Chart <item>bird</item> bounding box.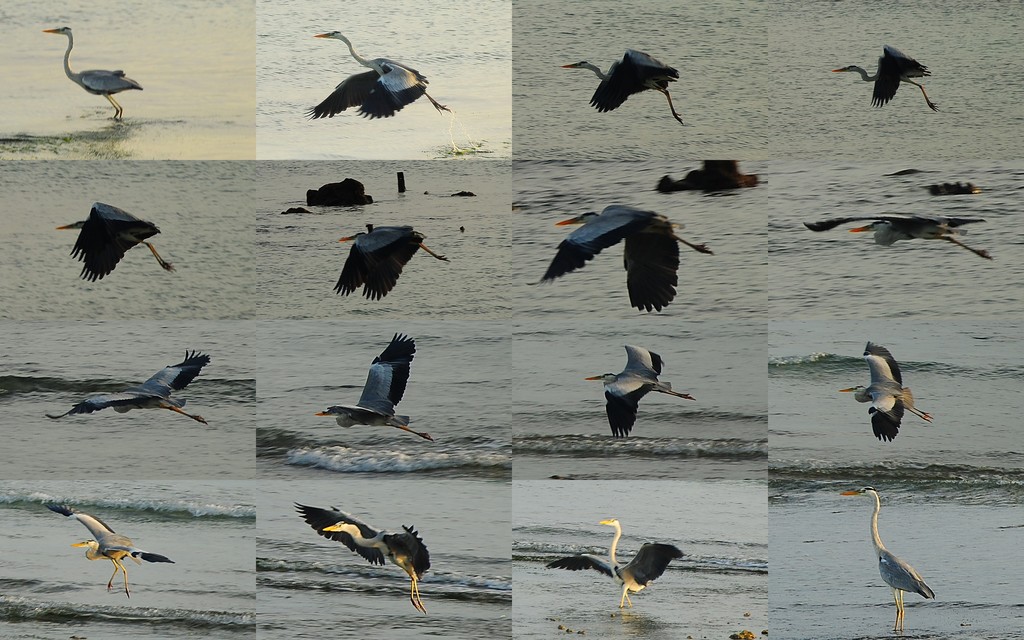
Charted: l=564, t=48, r=682, b=125.
